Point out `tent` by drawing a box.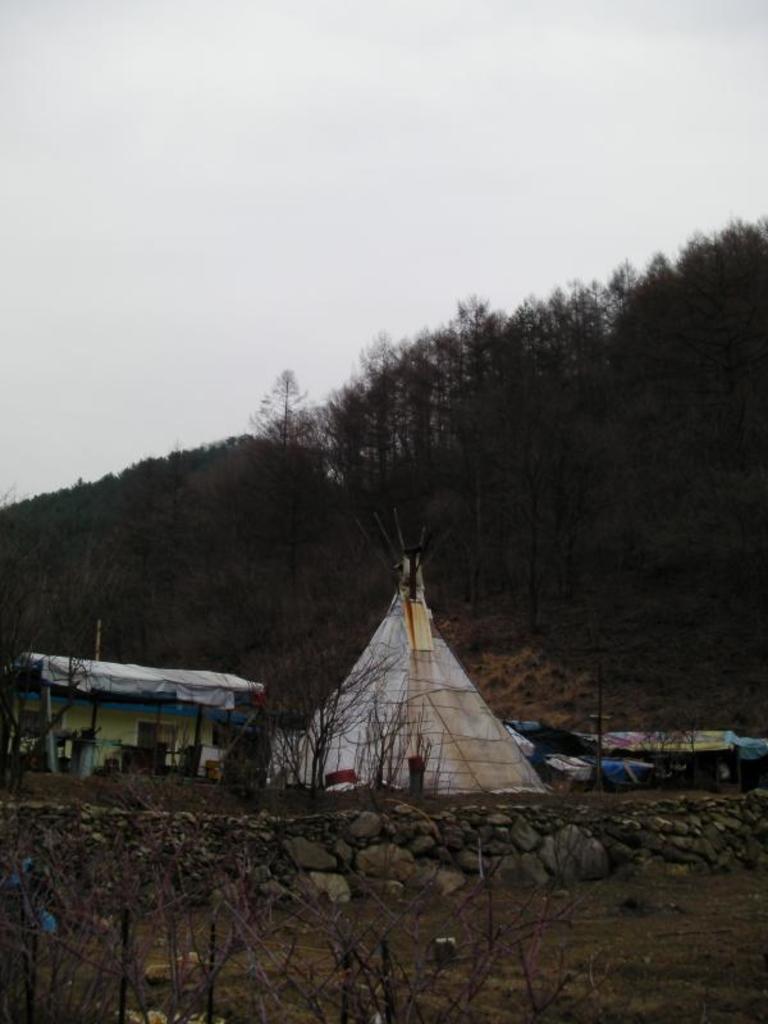
pyautogui.locateOnScreen(312, 561, 552, 814).
